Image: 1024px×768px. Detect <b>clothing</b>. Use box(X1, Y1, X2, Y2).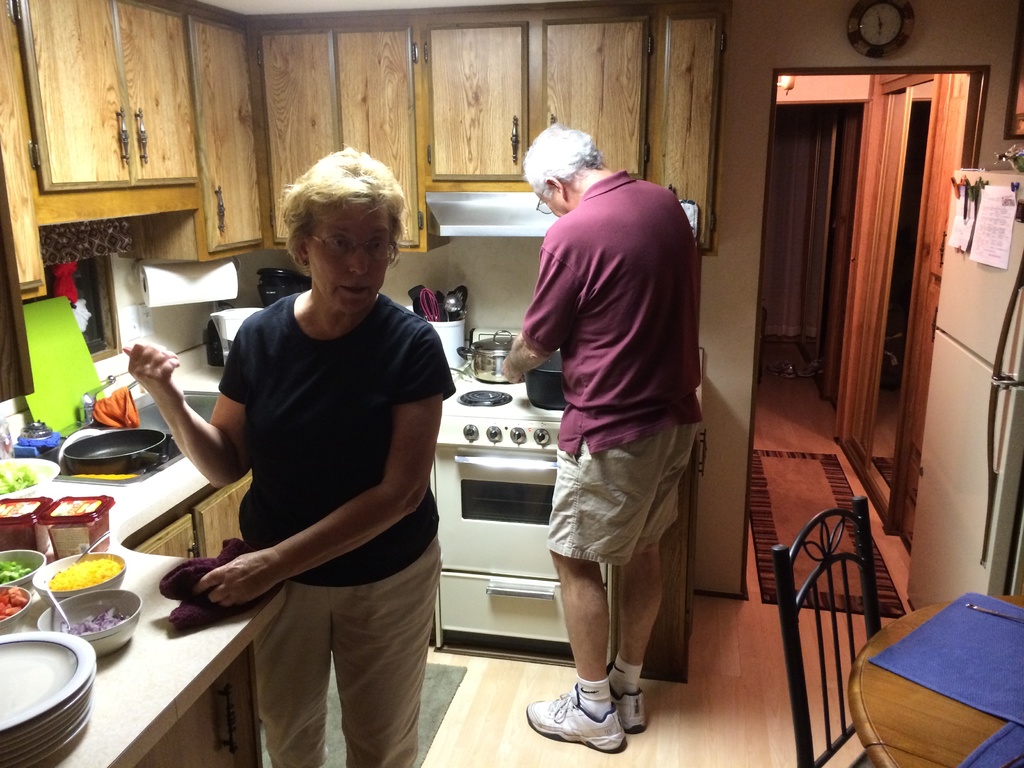
box(515, 163, 720, 573).
